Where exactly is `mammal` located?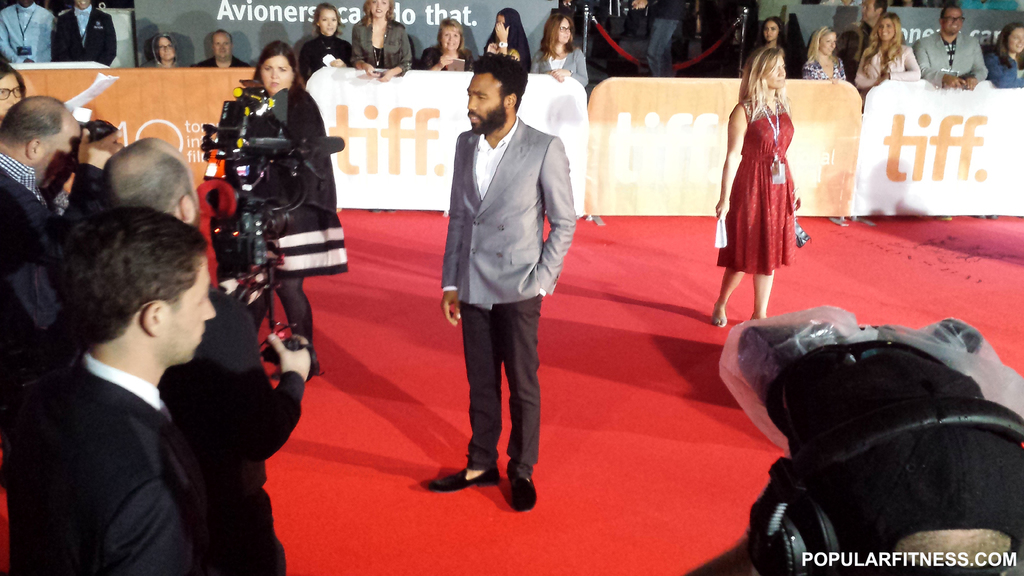
Its bounding box is detection(481, 5, 531, 72).
